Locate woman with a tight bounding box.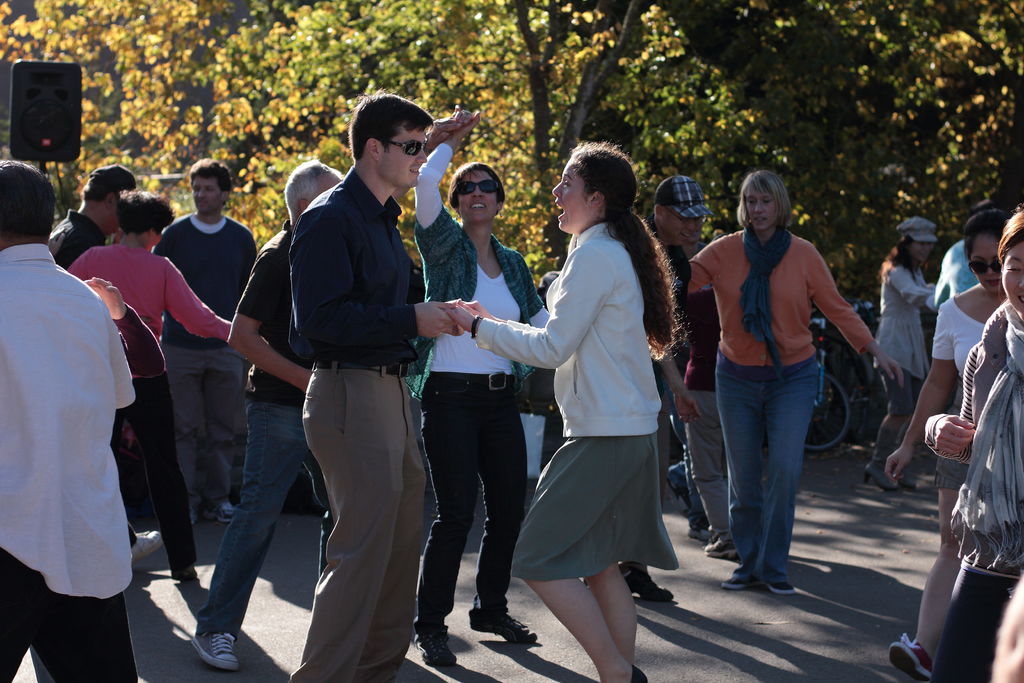
rect(862, 215, 935, 482).
